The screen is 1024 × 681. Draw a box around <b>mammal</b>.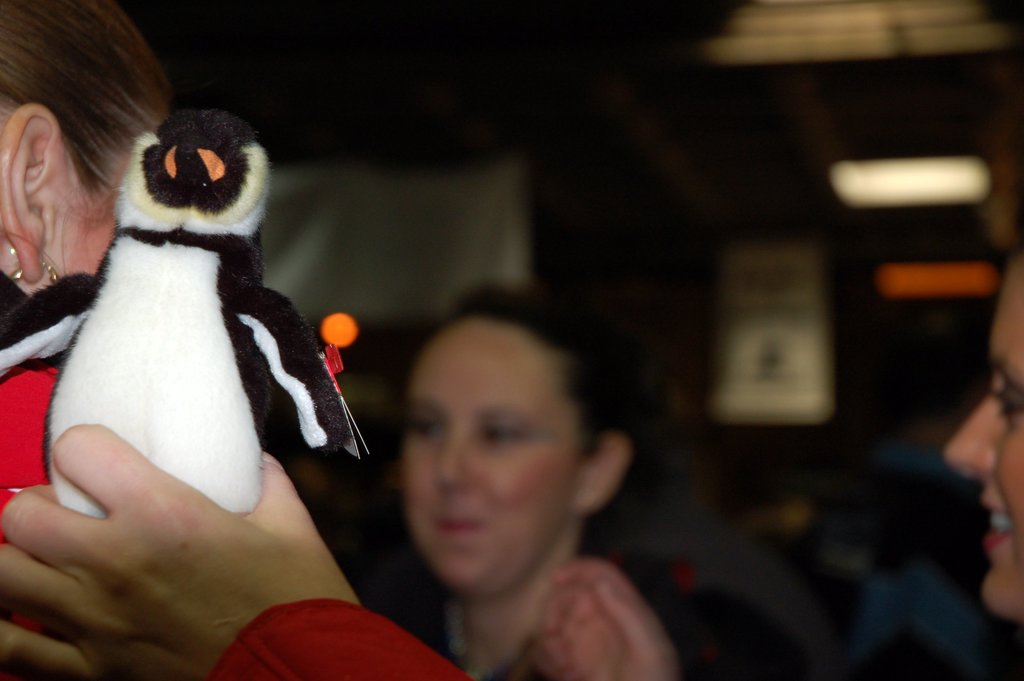
{"left": 338, "top": 274, "right": 676, "bottom": 666}.
